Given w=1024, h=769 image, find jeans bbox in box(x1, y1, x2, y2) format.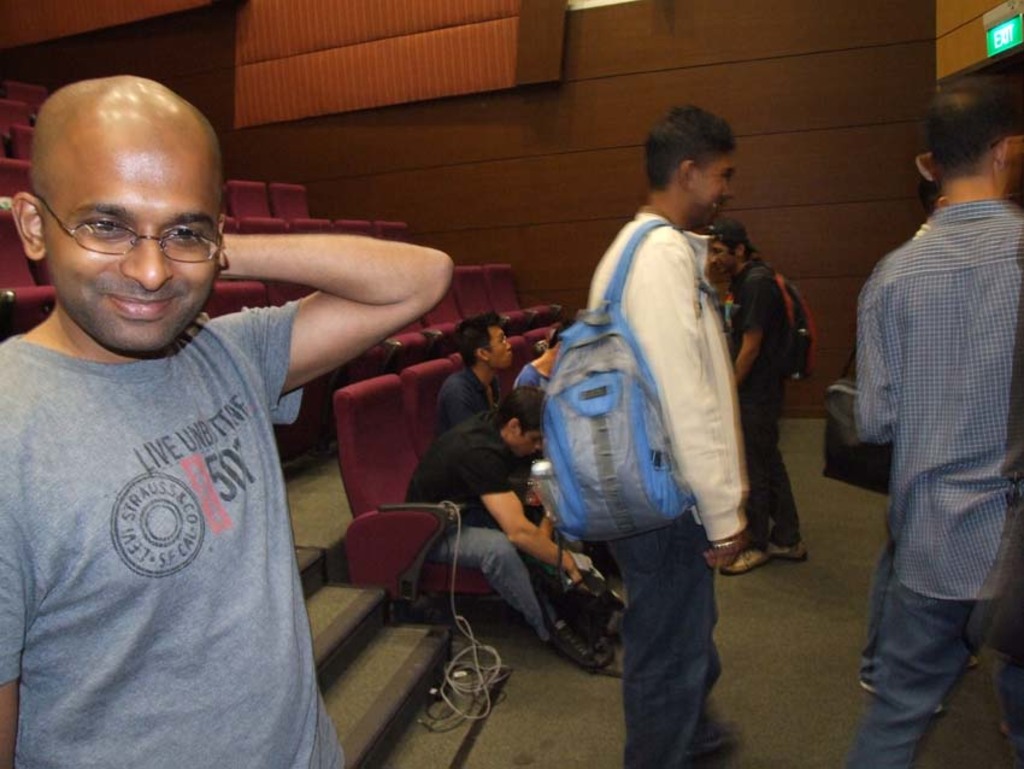
box(605, 507, 726, 768).
